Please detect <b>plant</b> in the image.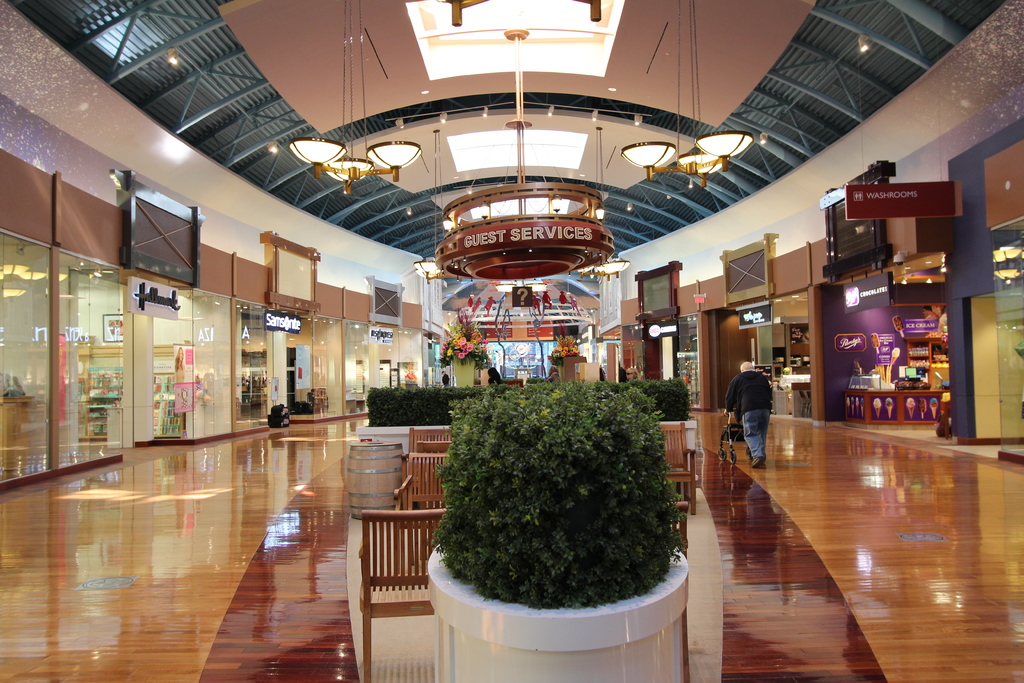
detection(364, 377, 477, 427).
